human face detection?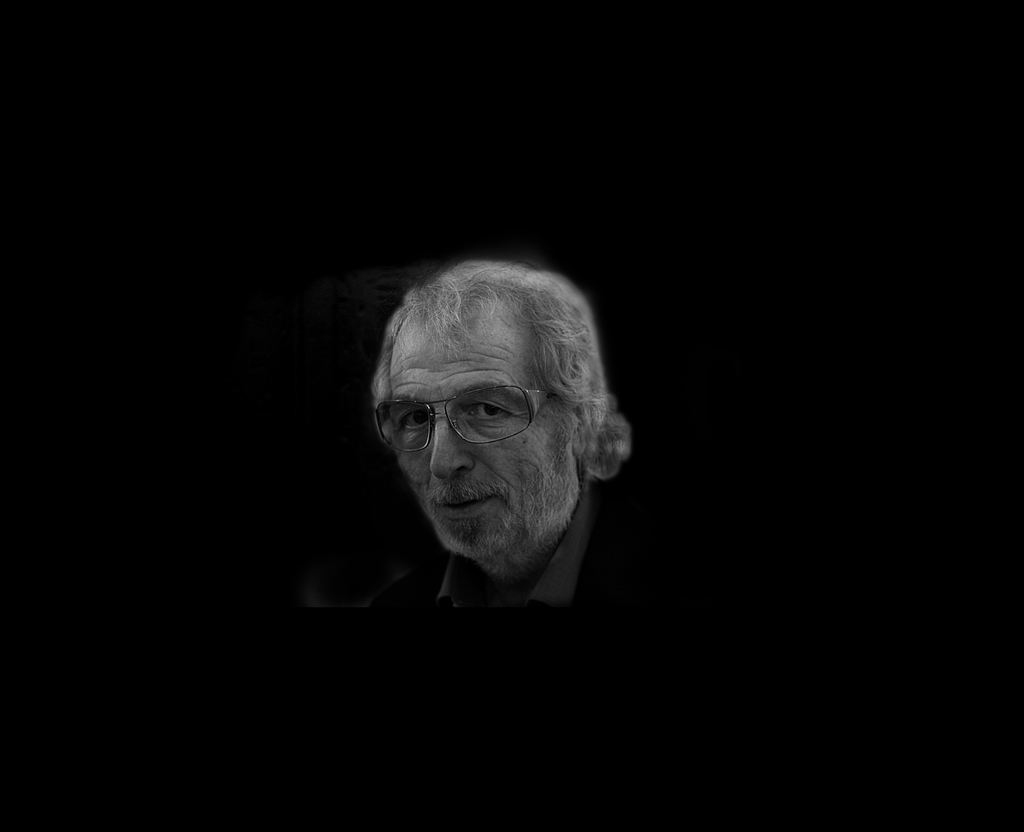
bbox=[399, 318, 580, 557]
